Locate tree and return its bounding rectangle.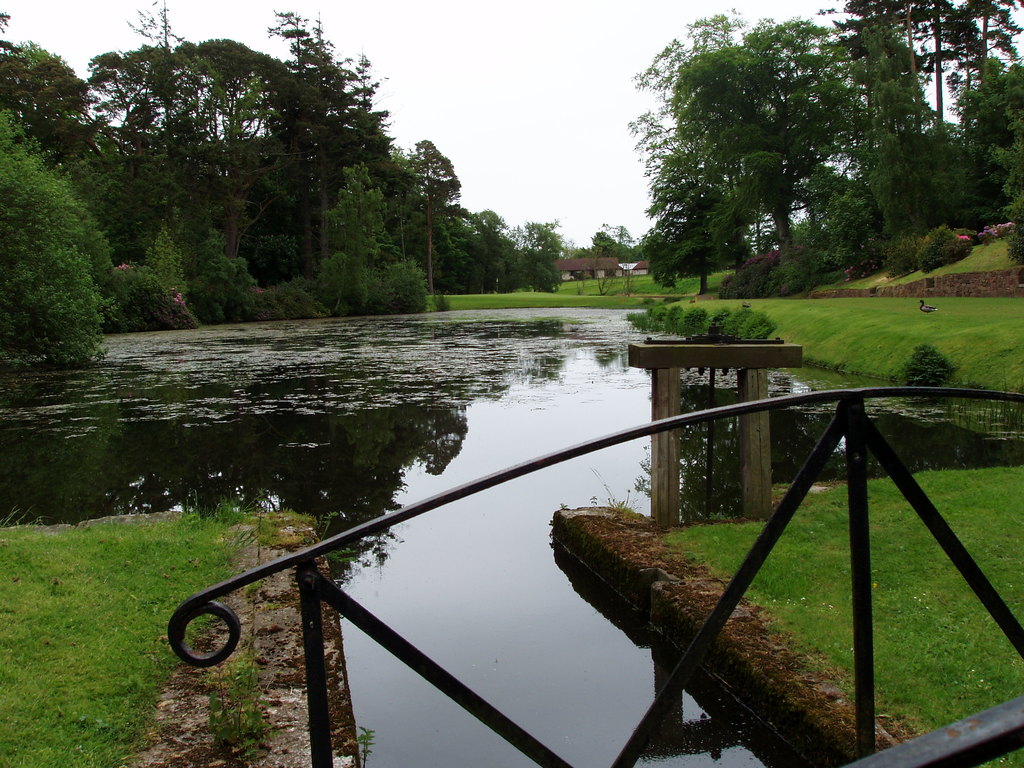
122/0/197/159.
